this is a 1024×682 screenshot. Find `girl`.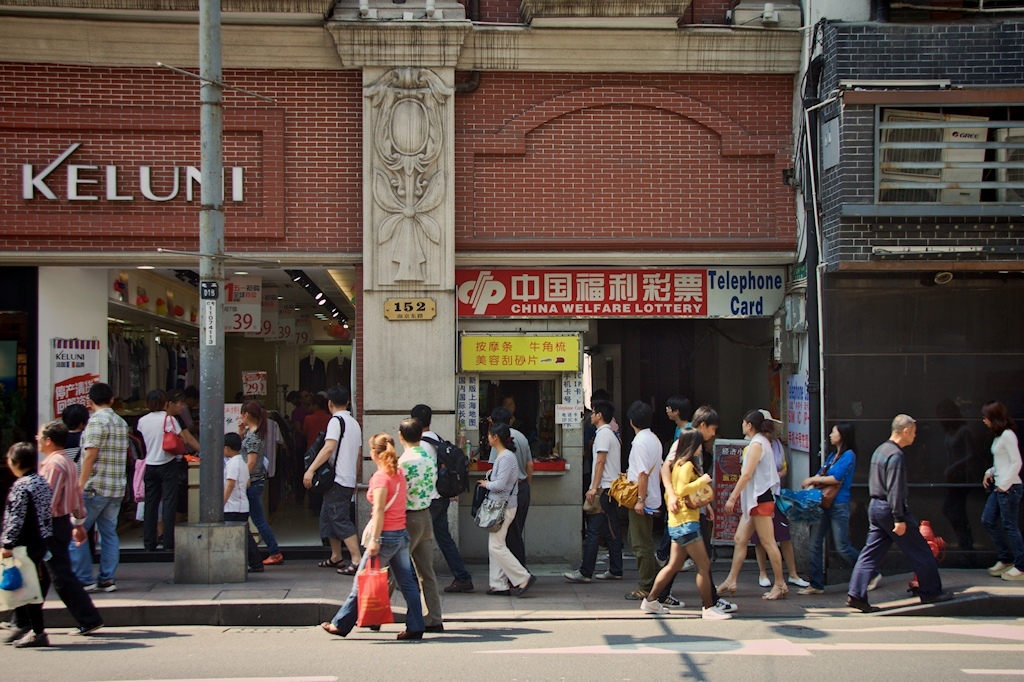
Bounding box: x1=789, y1=421, x2=881, y2=592.
